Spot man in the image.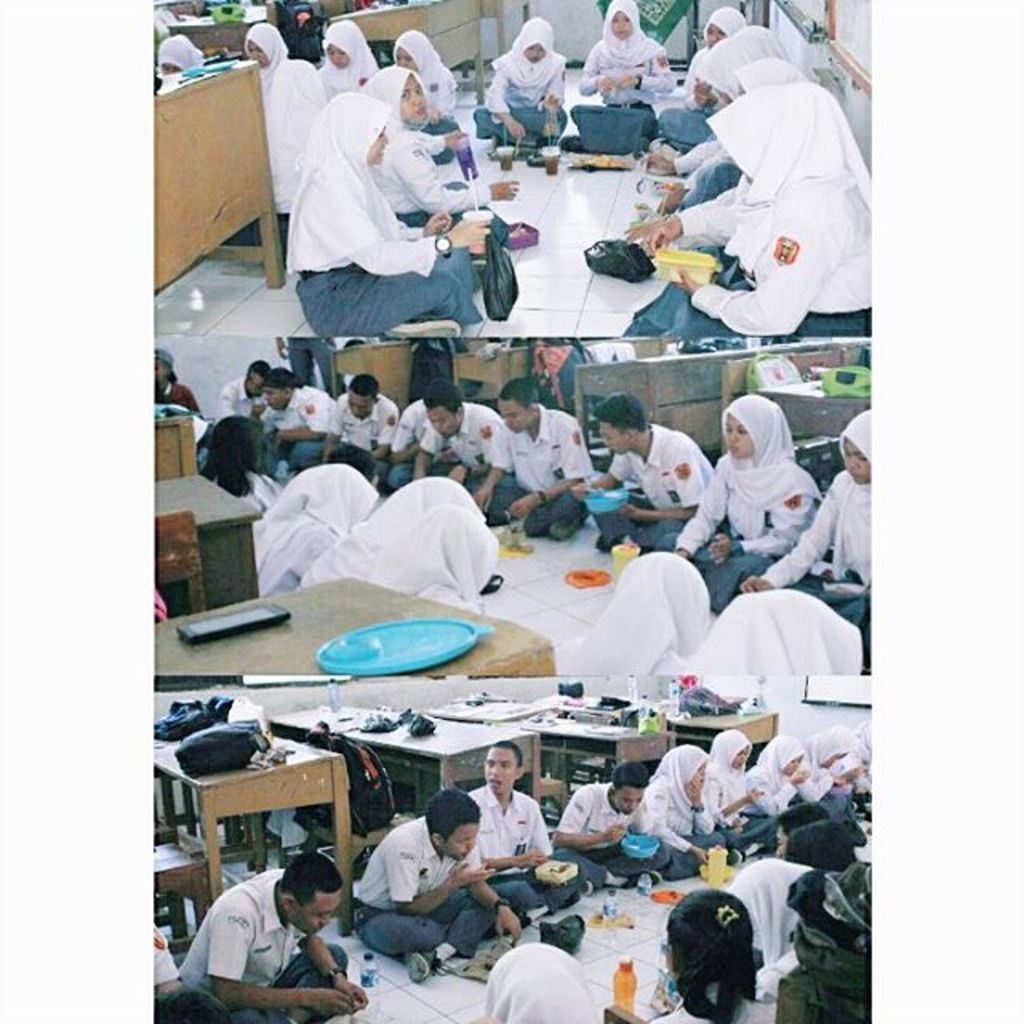
man found at 261:366:338:475.
